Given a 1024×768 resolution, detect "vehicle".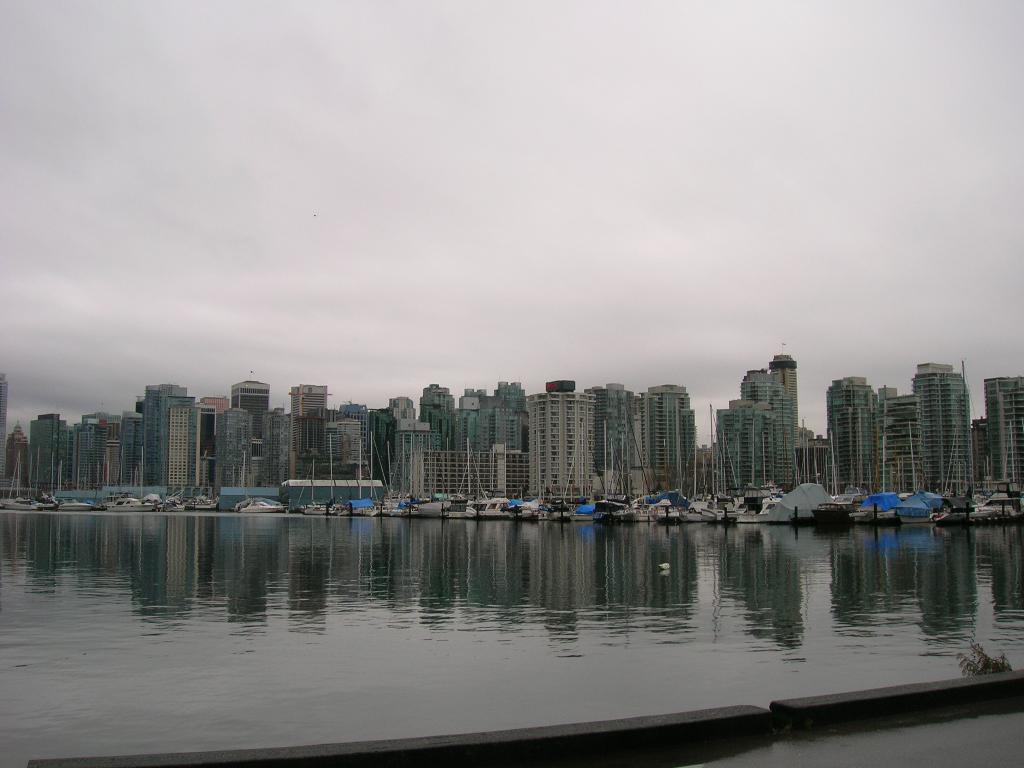
select_region(957, 493, 1022, 521).
